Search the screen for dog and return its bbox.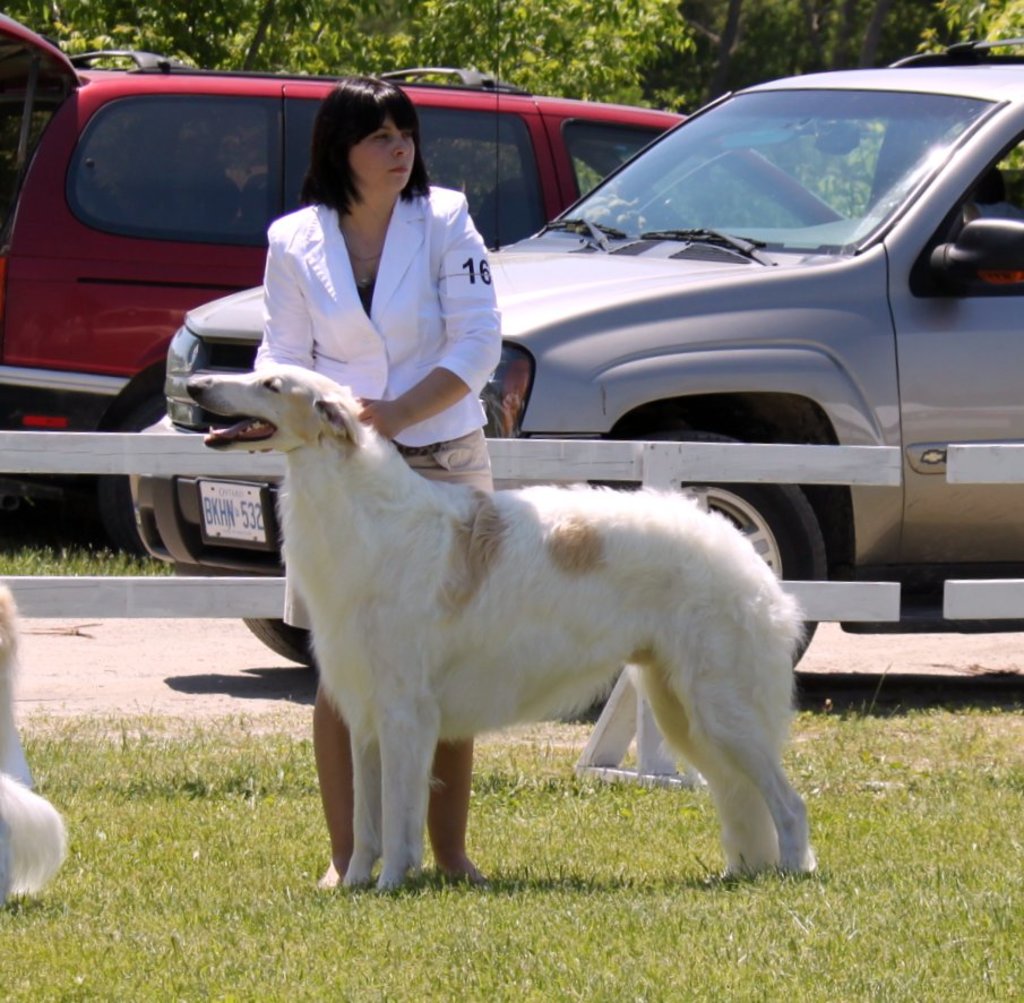
Found: <box>0,594,67,912</box>.
